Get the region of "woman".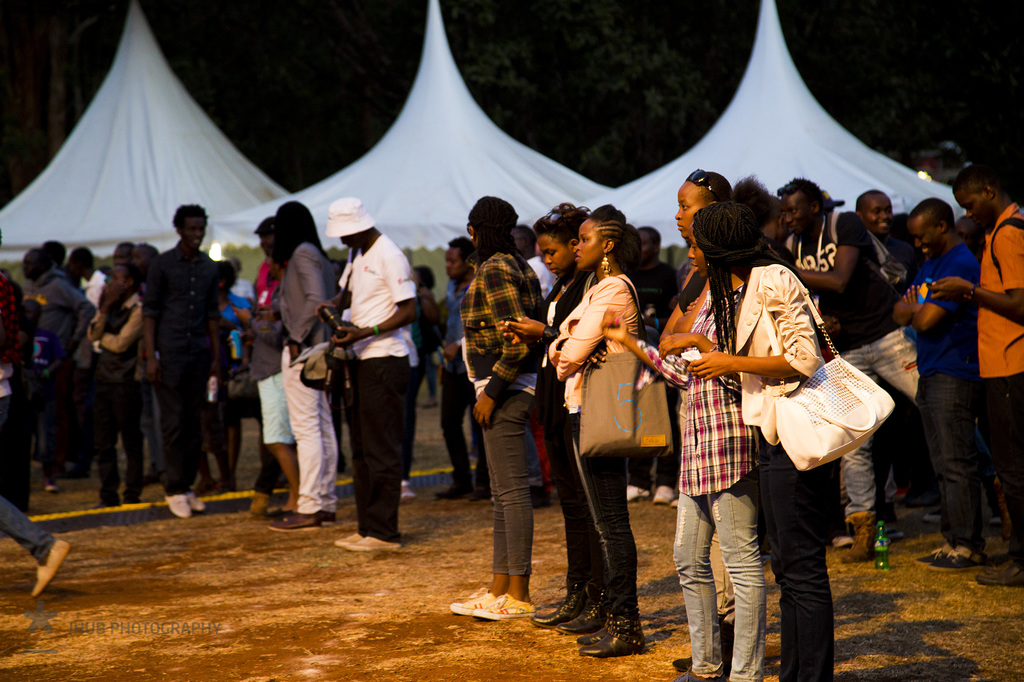
{"left": 499, "top": 203, "right": 614, "bottom": 638}.
